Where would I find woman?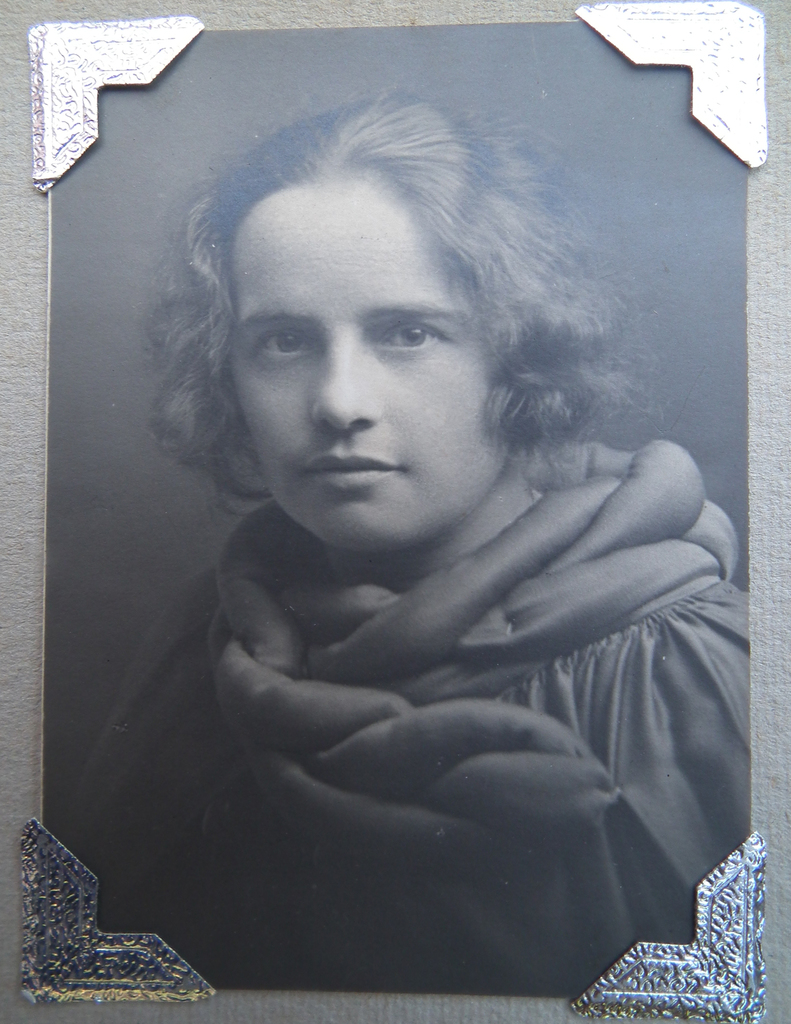
At 76/83/765/978.
